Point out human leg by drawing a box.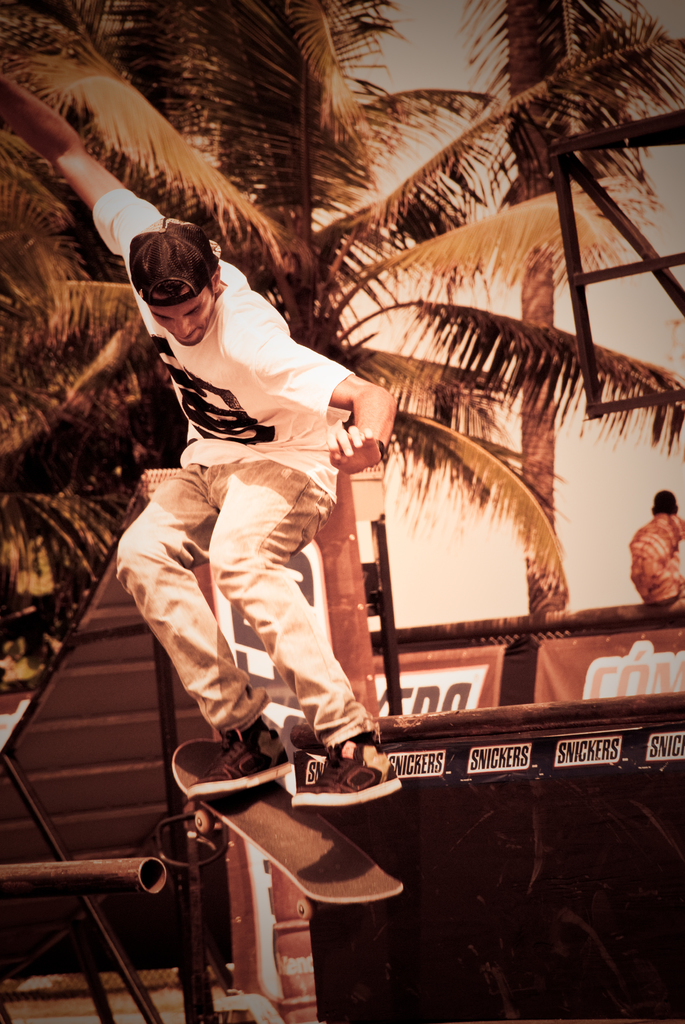
BBox(207, 426, 405, 814).
